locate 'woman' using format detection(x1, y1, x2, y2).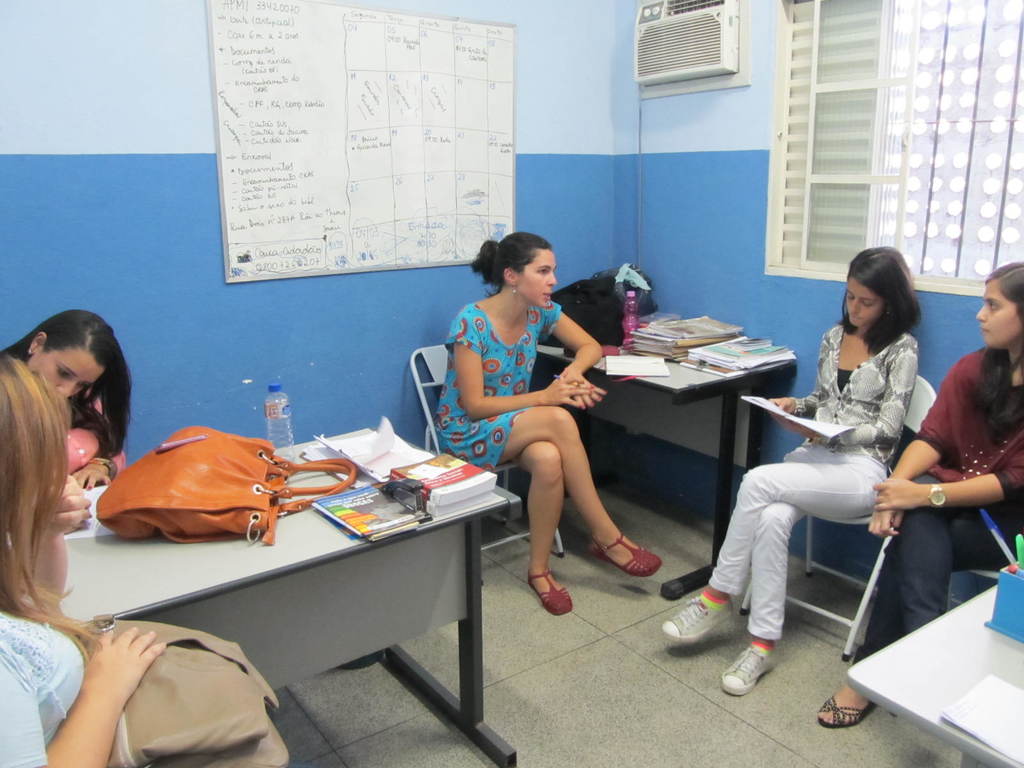
detection(0, 305, 136, 488).
